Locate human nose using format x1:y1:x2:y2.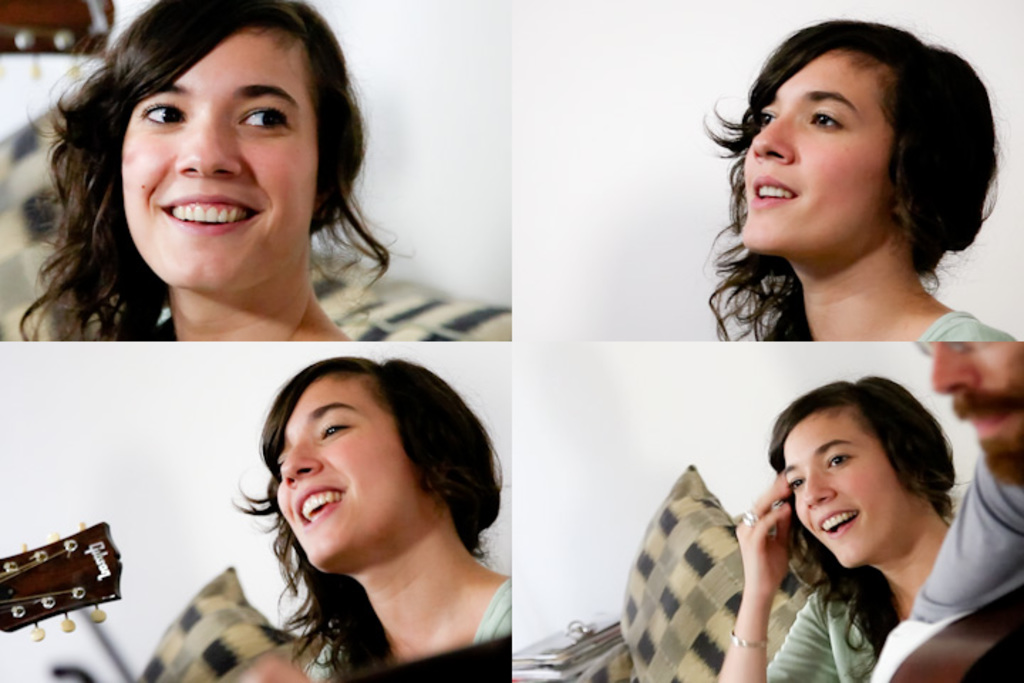
174:111:239:174.
